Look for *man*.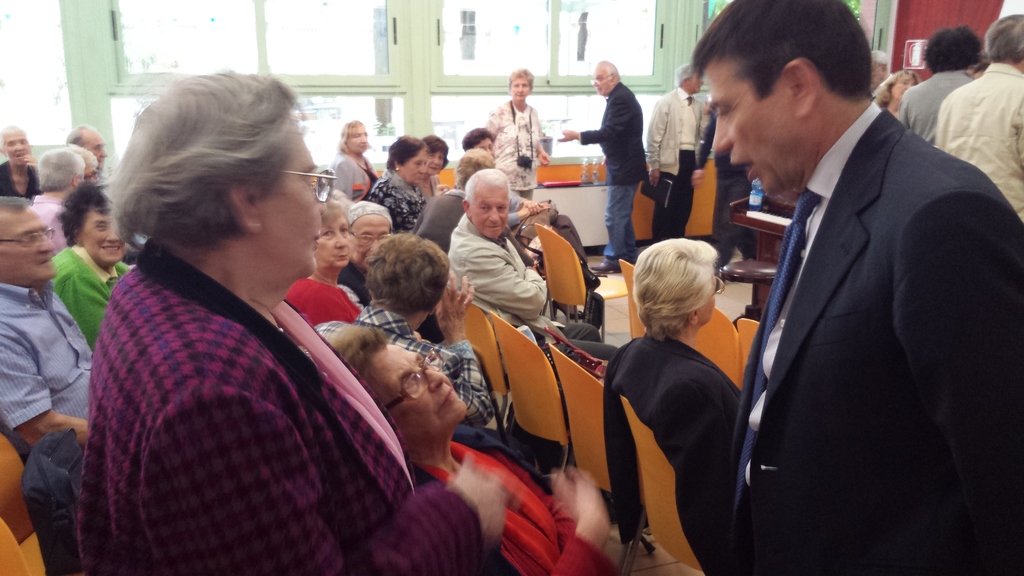
Found: 24/146/87/261.
